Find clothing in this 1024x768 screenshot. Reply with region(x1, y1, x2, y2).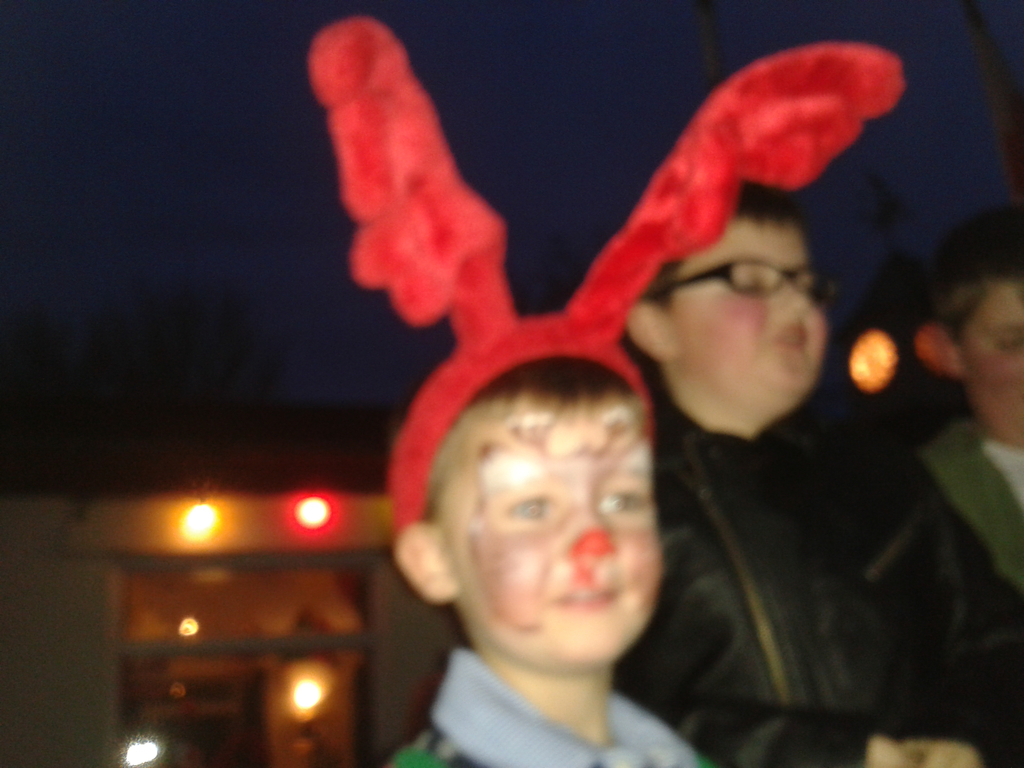
region(396, 647, 710, 767).
